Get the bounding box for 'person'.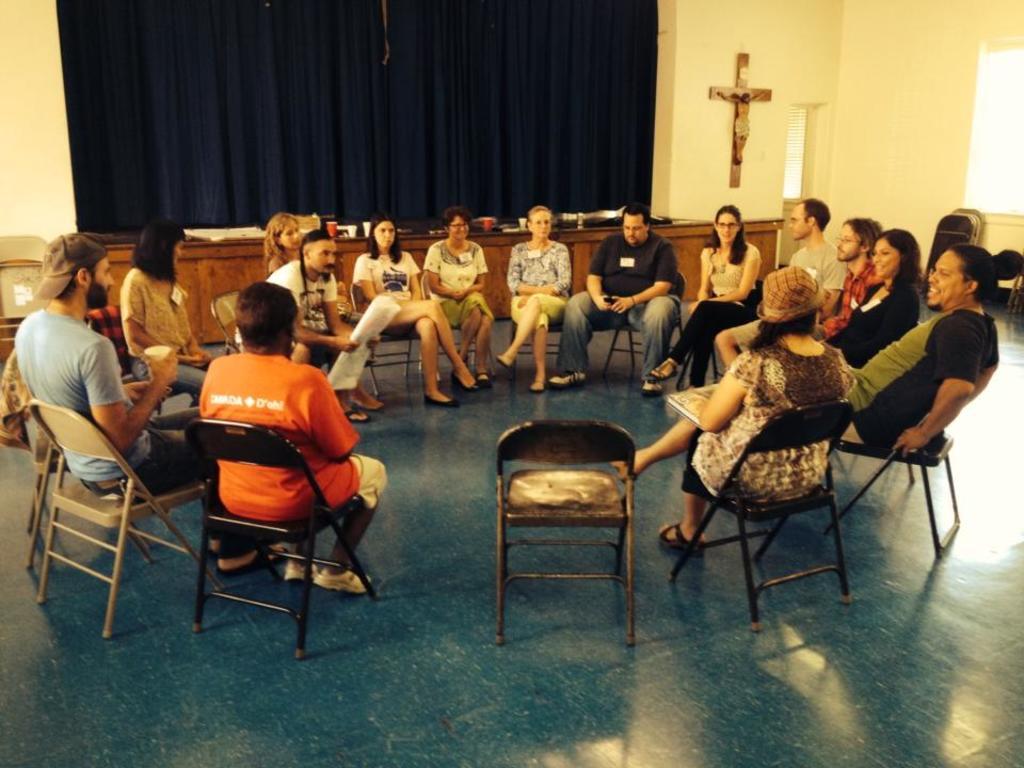
[836,251,1023,465].
